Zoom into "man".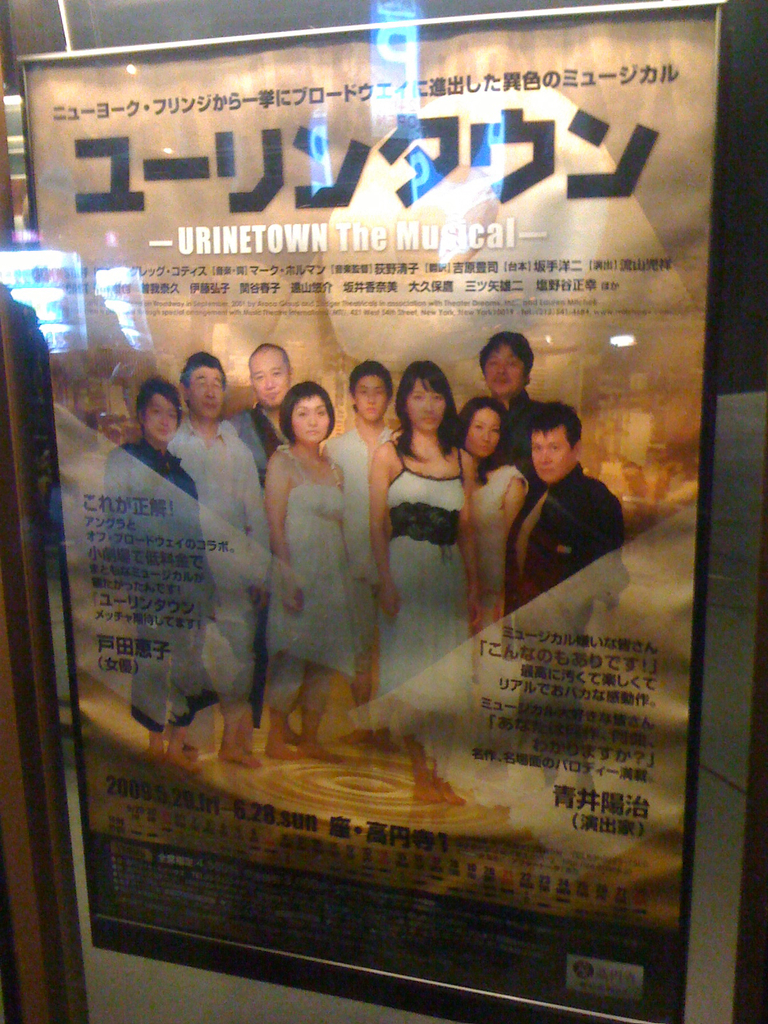
Zoom target: select_region(492, 389, 634, 800).
